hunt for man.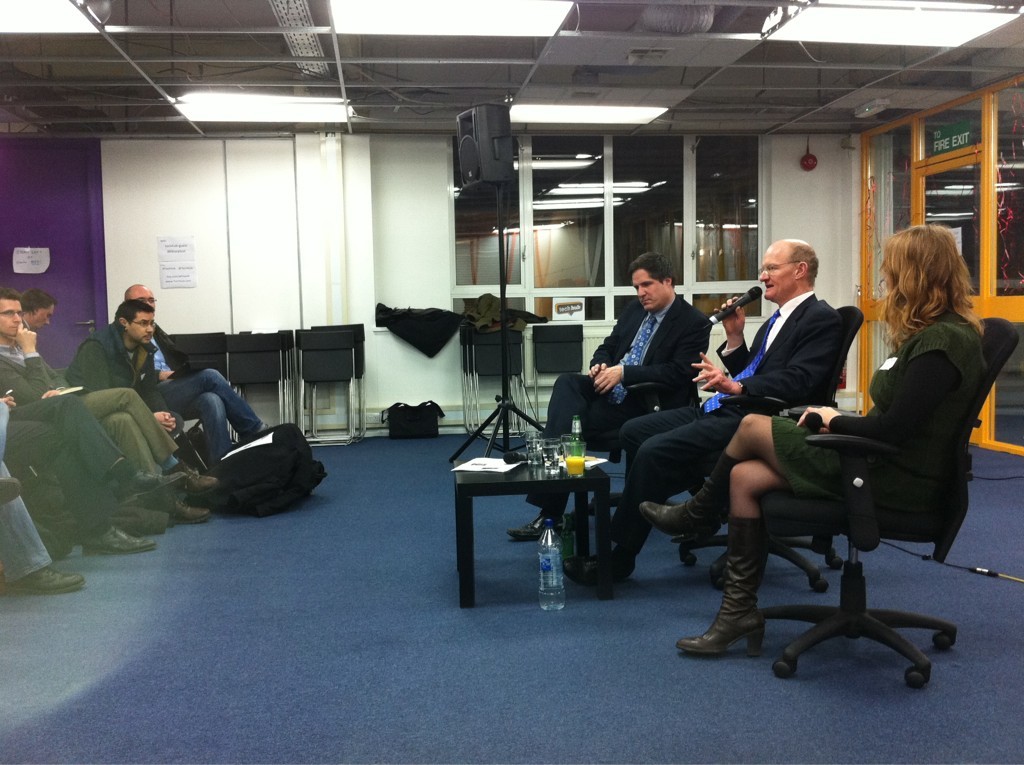
Hunted down at bbox=[18, 285, 55, 331].
